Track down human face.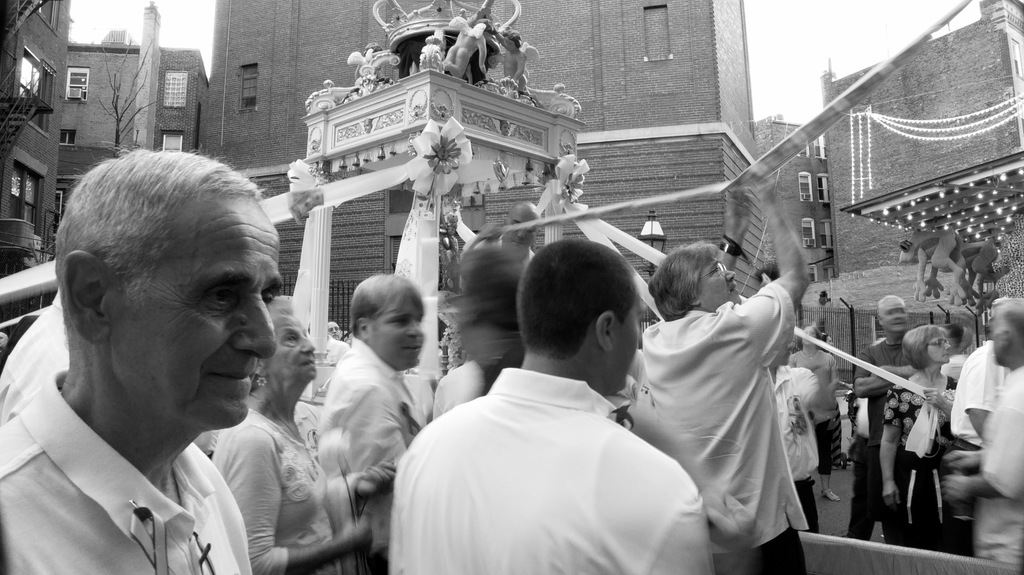
Tracked to {"x1": 922, "y1": 337, "x2": 952, "y2": 363}.
